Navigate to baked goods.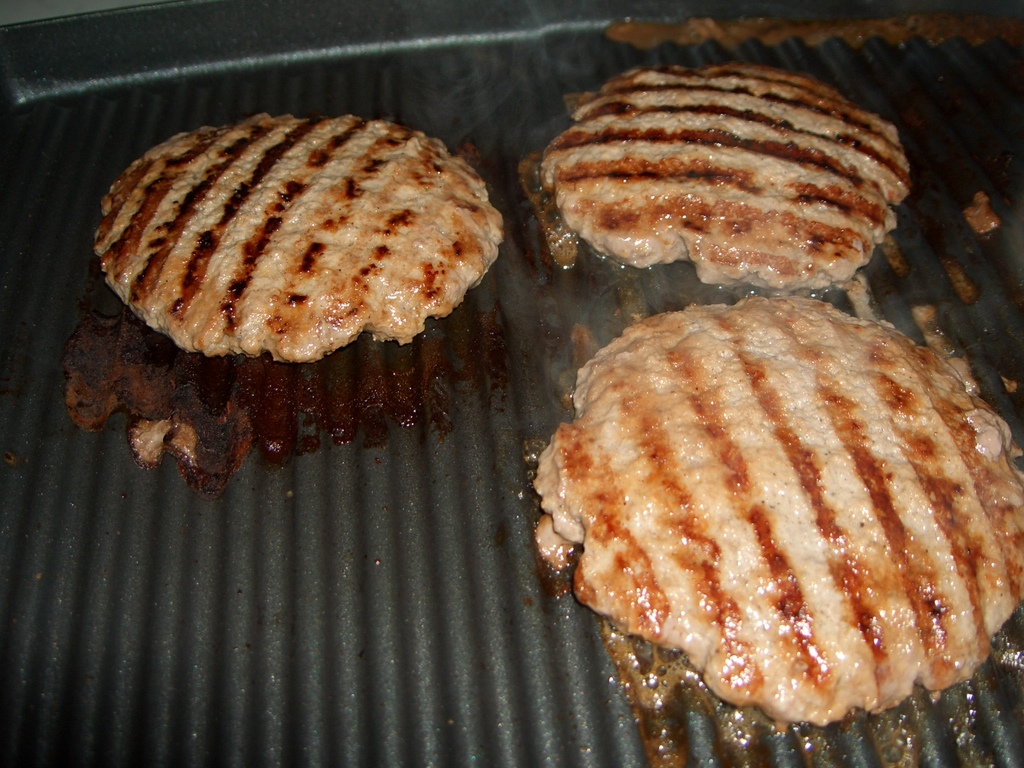
Navigation target: l=536, t=60, r=915, b=289.
